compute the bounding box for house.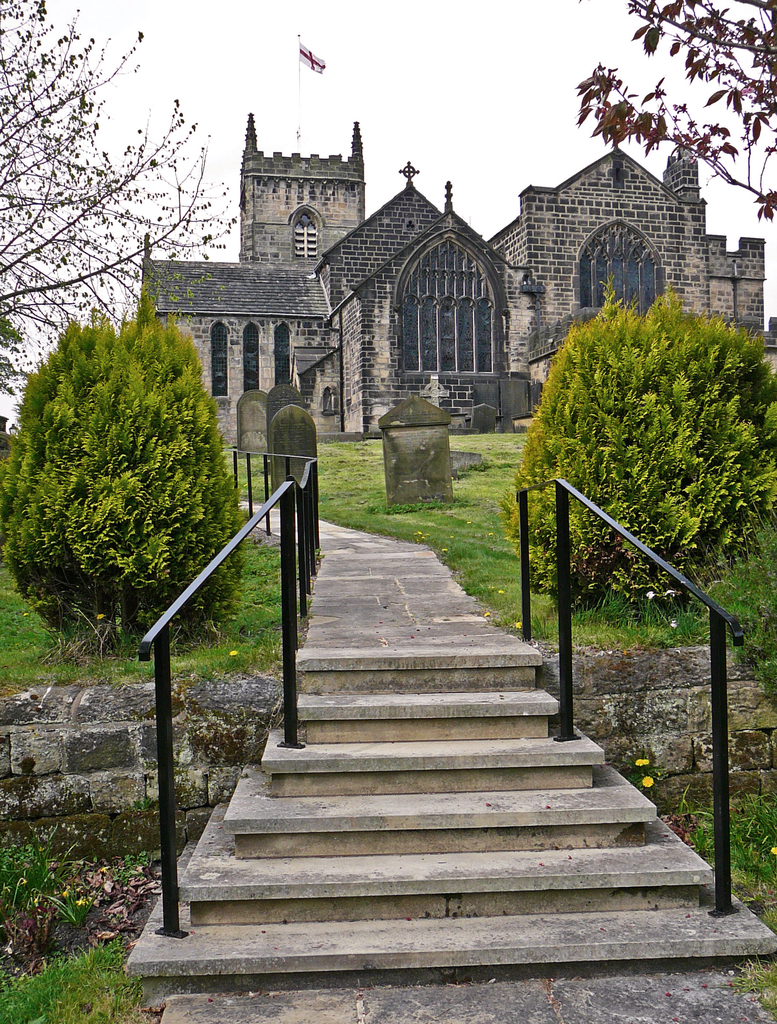
Rect(232, 115, 361, 321).
